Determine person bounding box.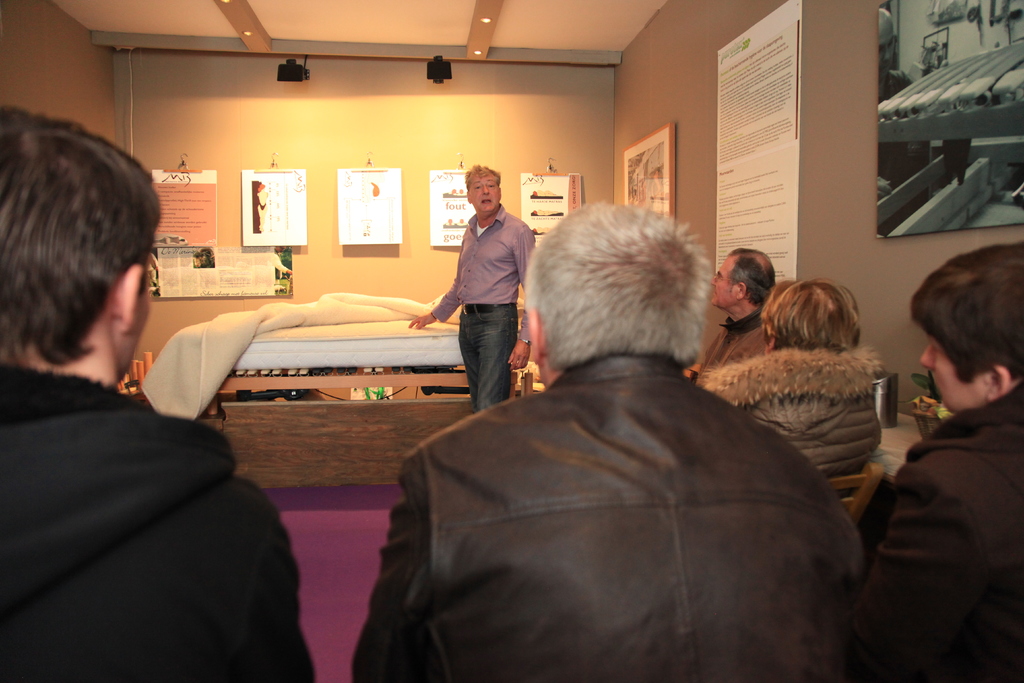
Determined: 856,243,1023,682.
